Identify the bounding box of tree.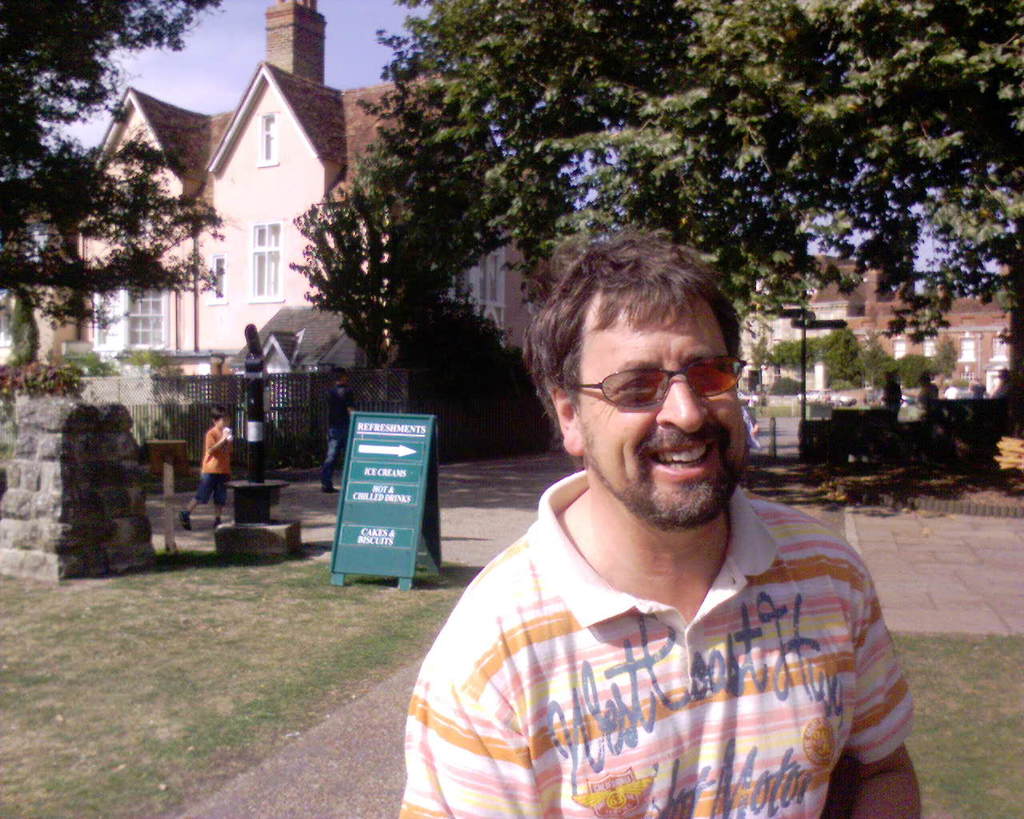
BBox(407, 289, 553, 466).
